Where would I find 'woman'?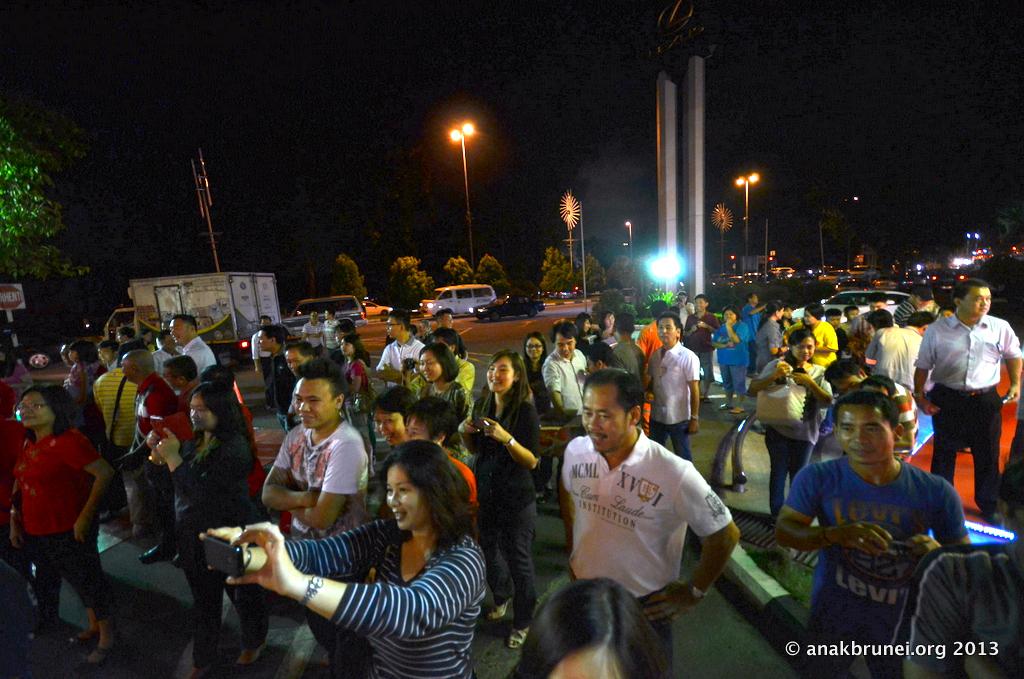
At [left=243, top=444, right=497, bottom=672].
